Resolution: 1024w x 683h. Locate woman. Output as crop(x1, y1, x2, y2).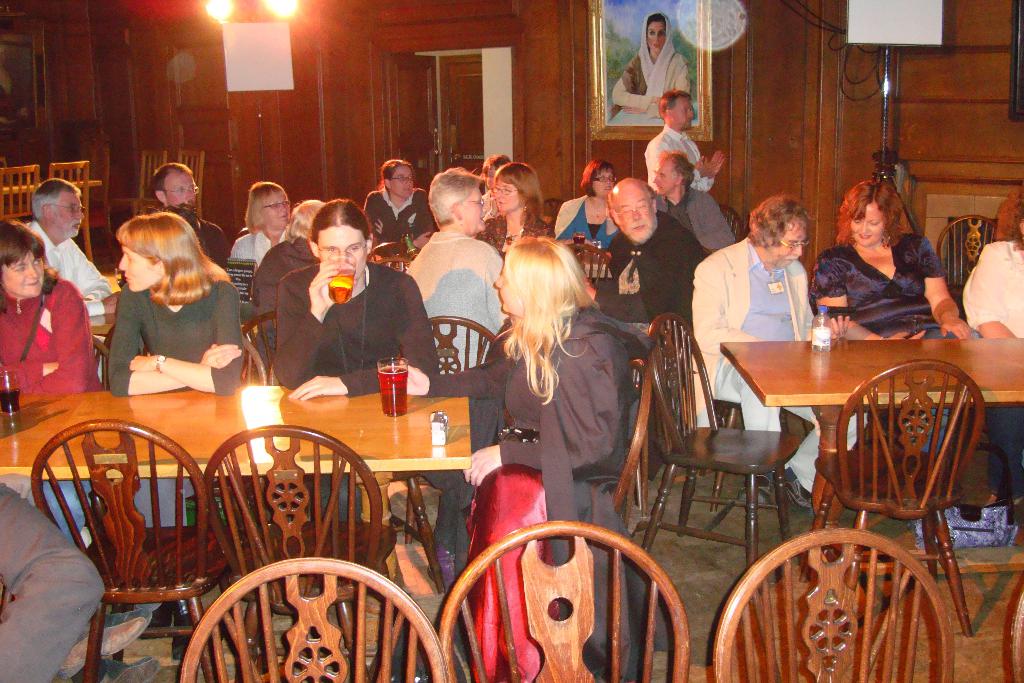
crop(97, 210, 260, 547).
